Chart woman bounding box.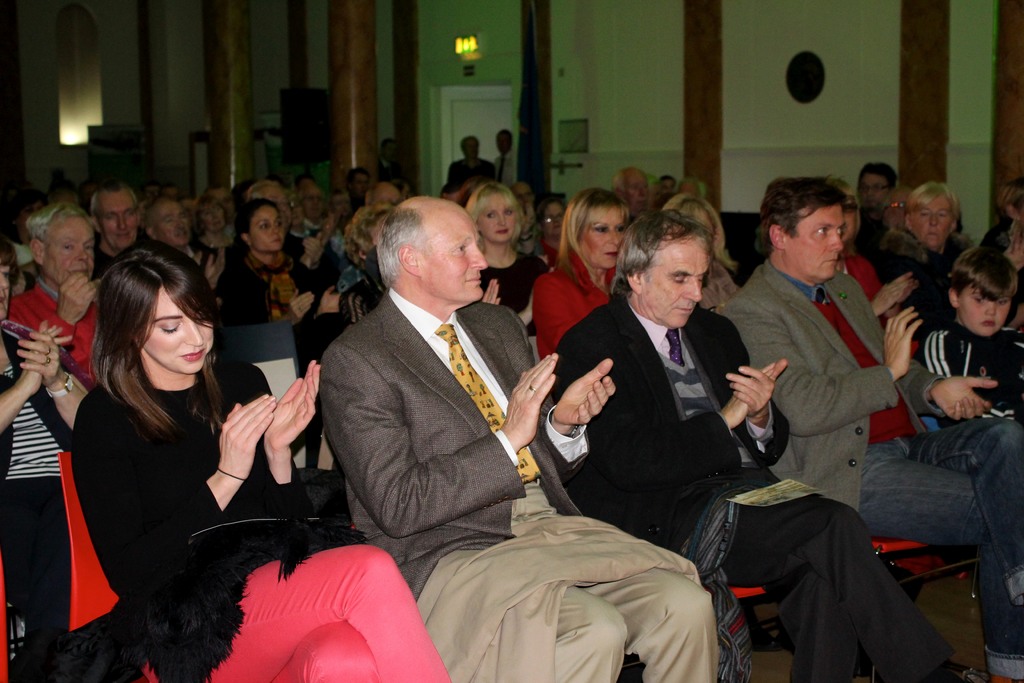
Charted: x1=526, y1=183, x2=626, y2=371.
